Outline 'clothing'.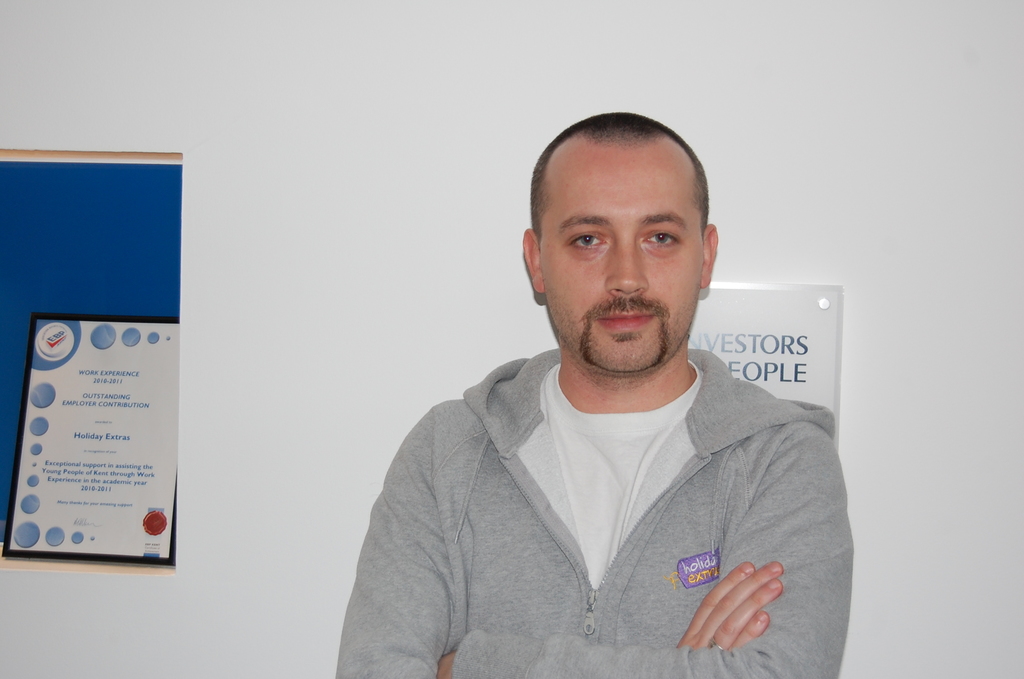
Outline: bbox(360, 322, 865, 664).
